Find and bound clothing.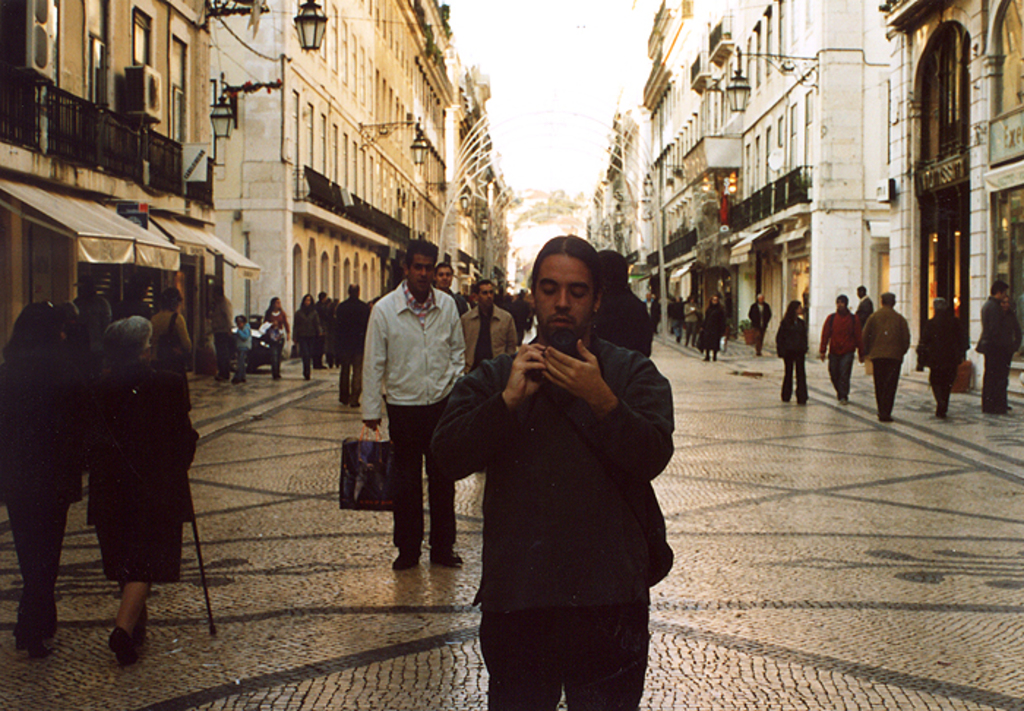
Bound: (x1=970, y1=282, x2=1023, y2=430).
